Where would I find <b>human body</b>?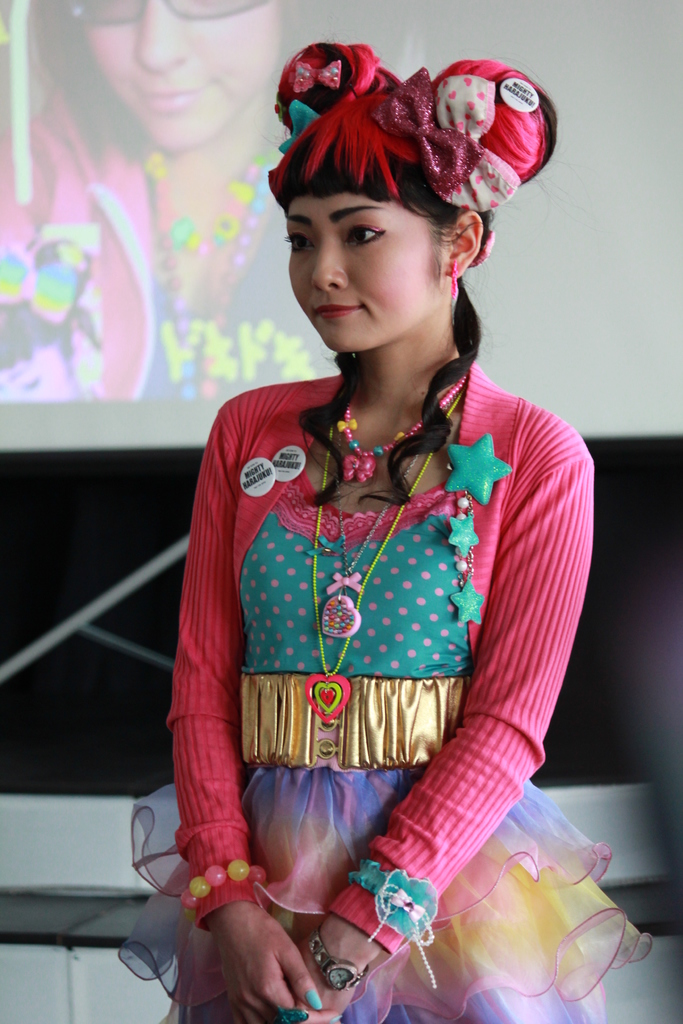
At [131, 138, 602, 1023].
